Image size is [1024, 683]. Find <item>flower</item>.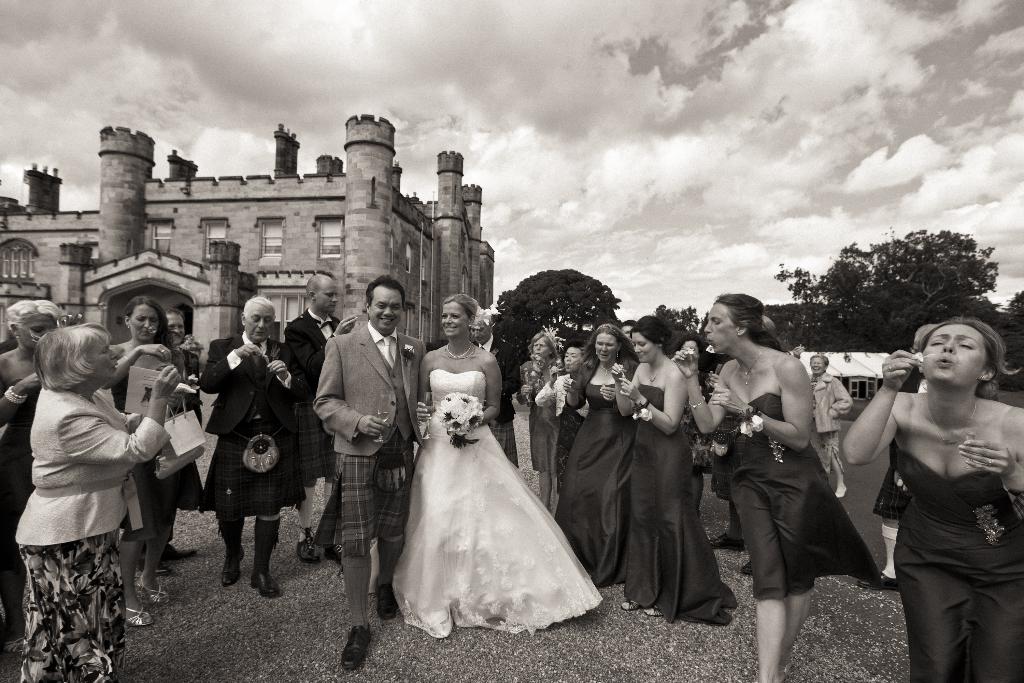
region(629, 404, 661, 425).
